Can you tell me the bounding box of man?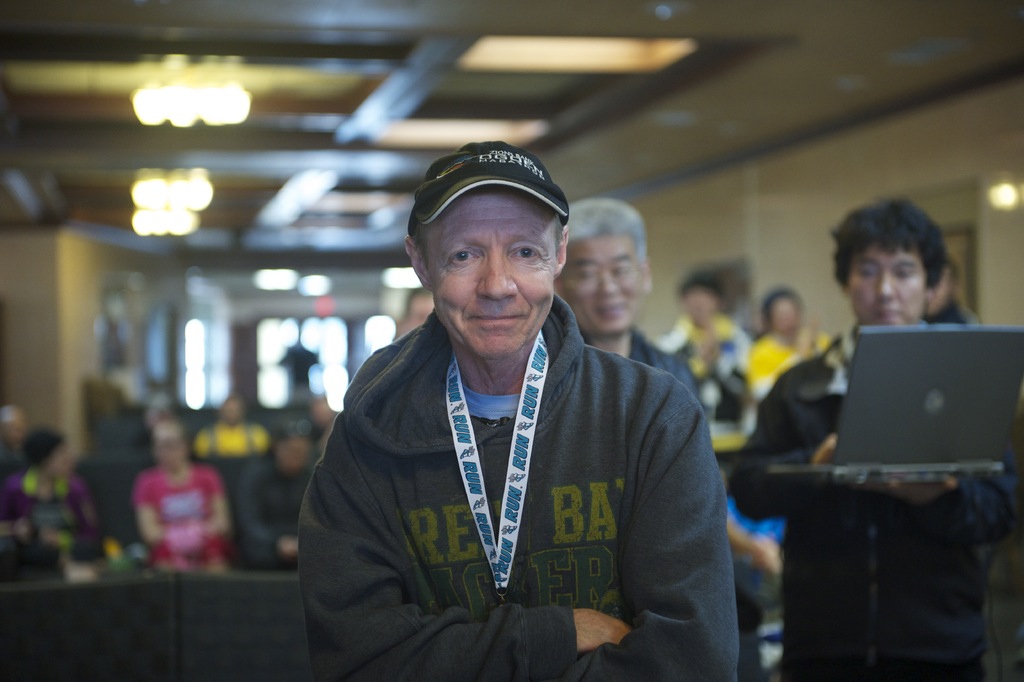
pyautogui.locateOnScreen(317, 118, 722, 667).
